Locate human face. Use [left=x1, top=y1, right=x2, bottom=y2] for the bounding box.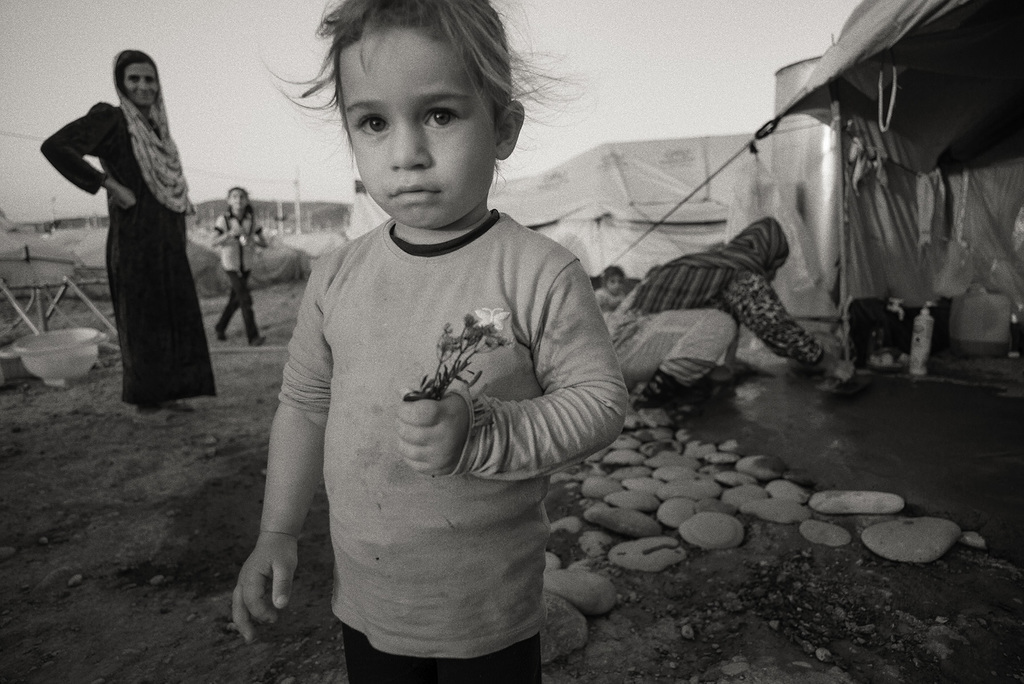
[left=231, top=191, right=246, bottom=209].
